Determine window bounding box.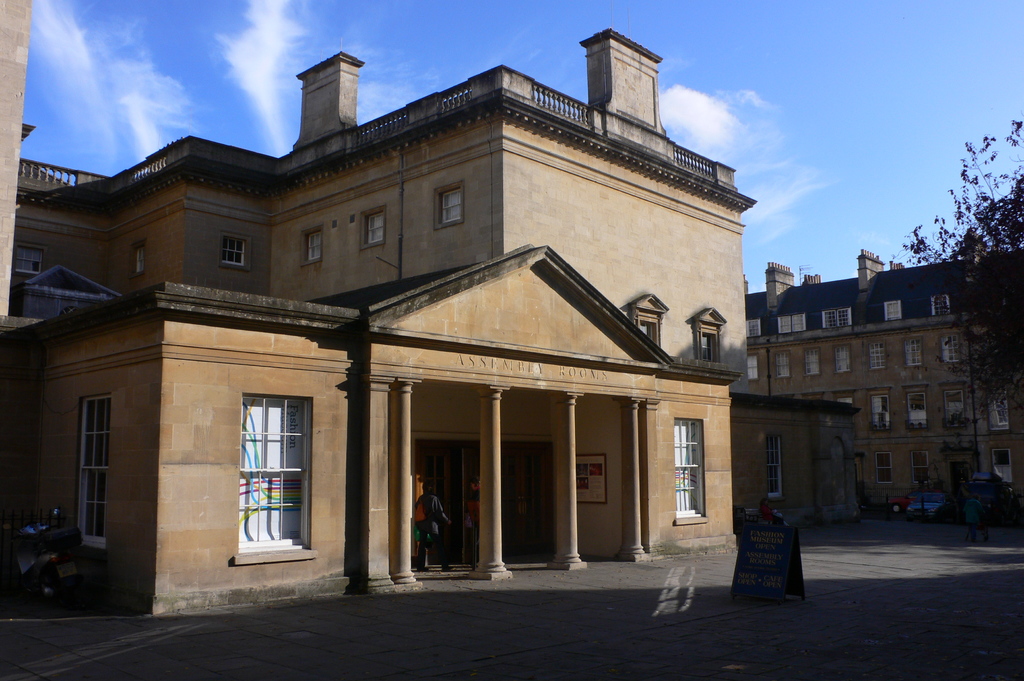
Determined: bbox(227, 237, 246, 271).
